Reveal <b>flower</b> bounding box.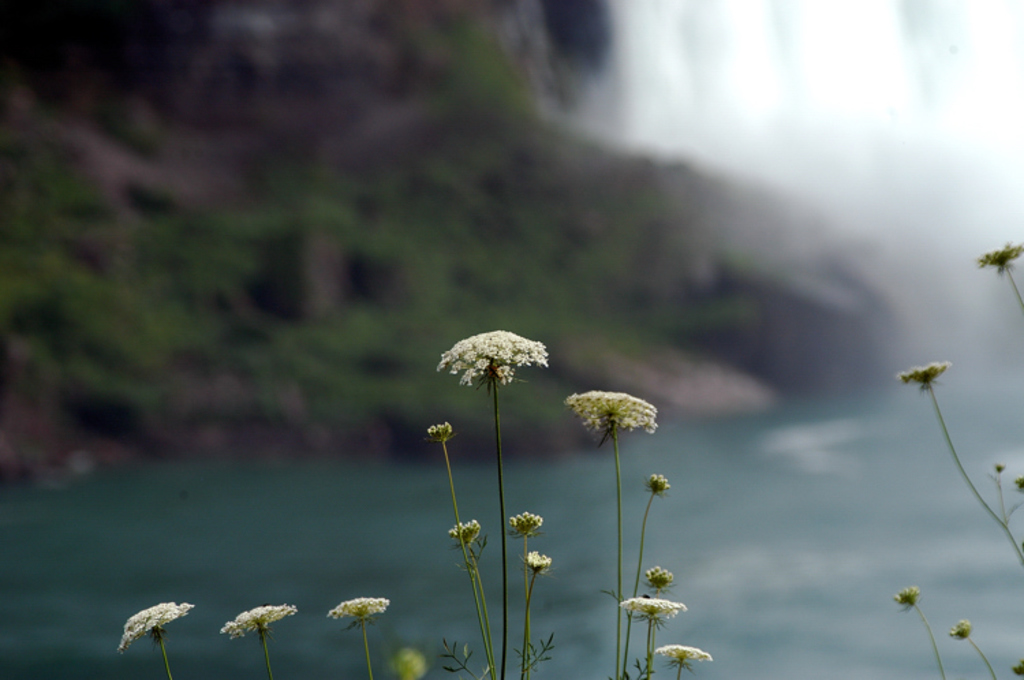
Revealed: x1=653 y1=644 x2=706 y2=665.
